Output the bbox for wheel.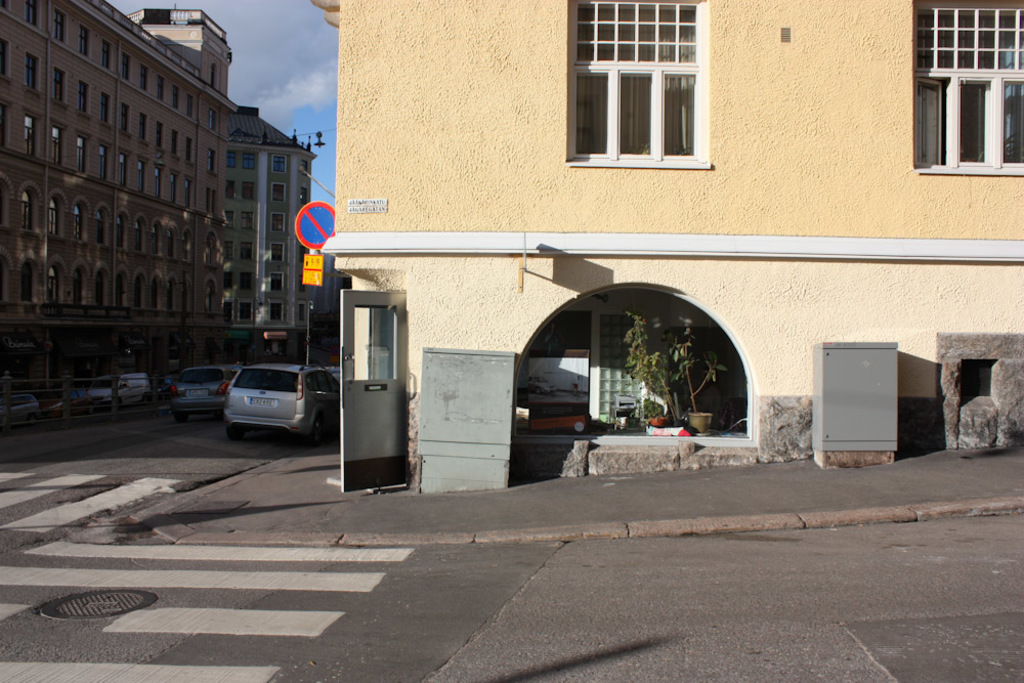
locate(24, 413, 37, 425).
